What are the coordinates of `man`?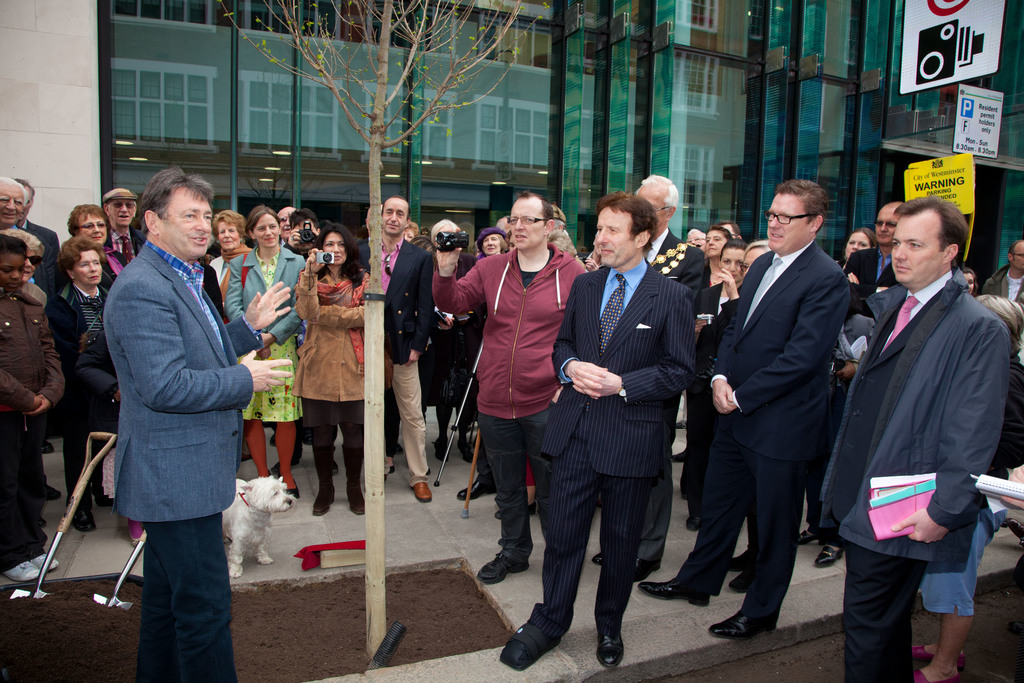
627/173/710/294.
